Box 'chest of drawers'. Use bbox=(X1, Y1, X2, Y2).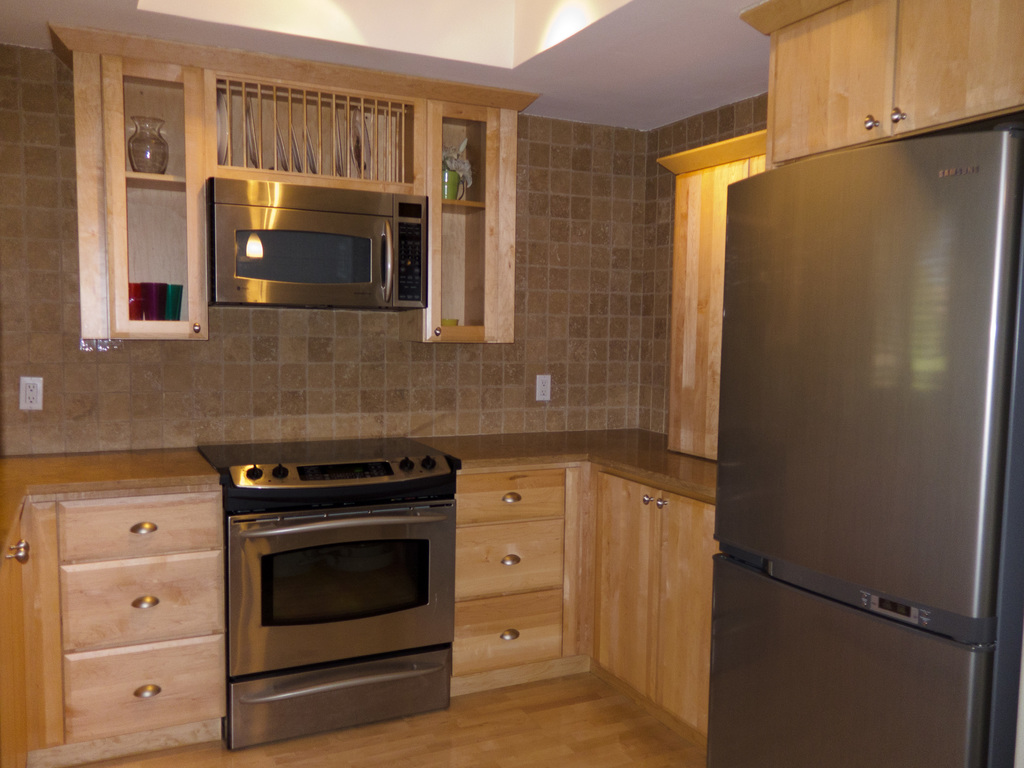
bbox=(449, 466, 588, 696).
